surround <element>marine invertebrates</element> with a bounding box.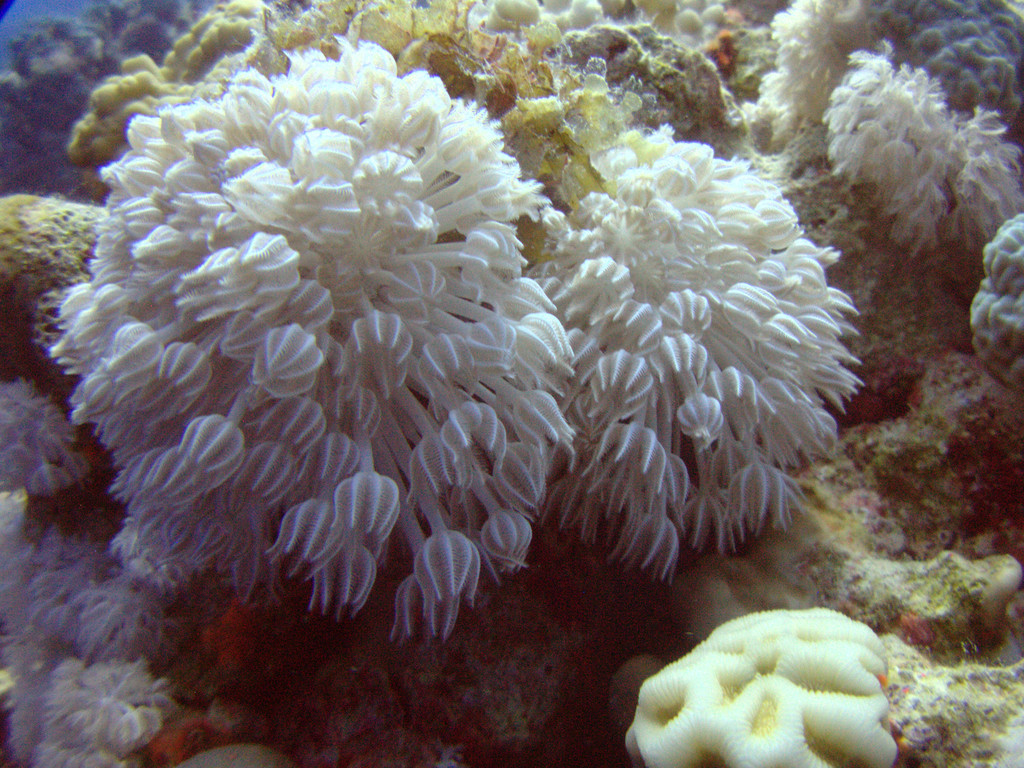
[left=464, top=0, right=618, bottom=37].
